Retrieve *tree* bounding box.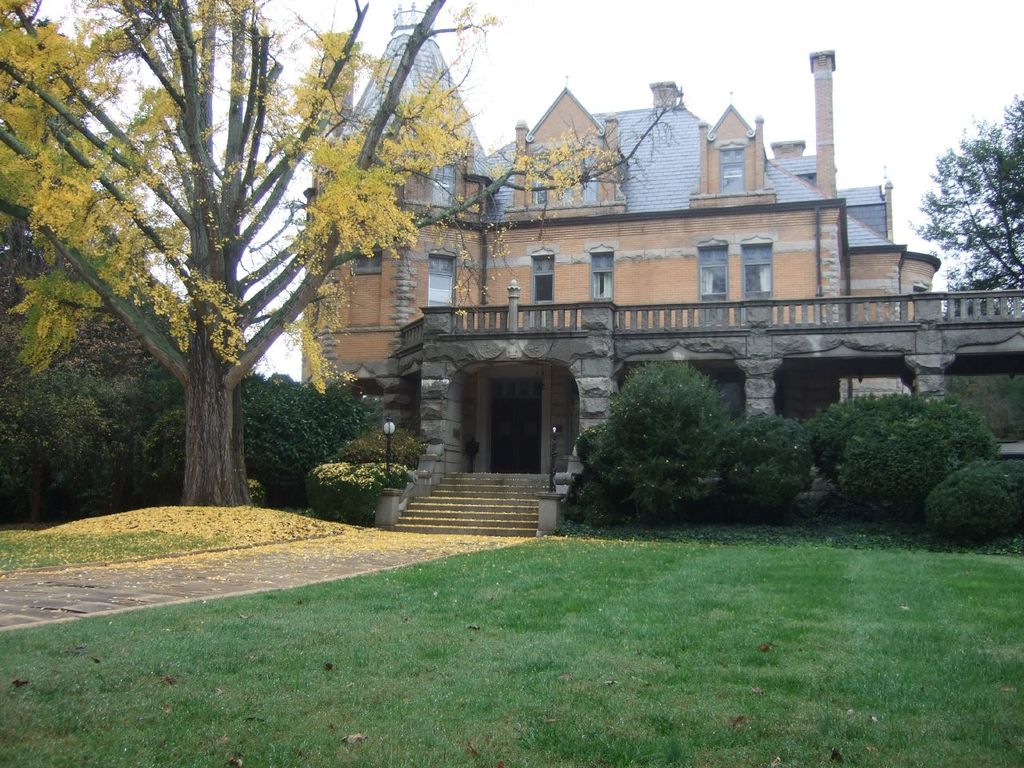
Bounding box: select_region(239, 370, 371, 509).
